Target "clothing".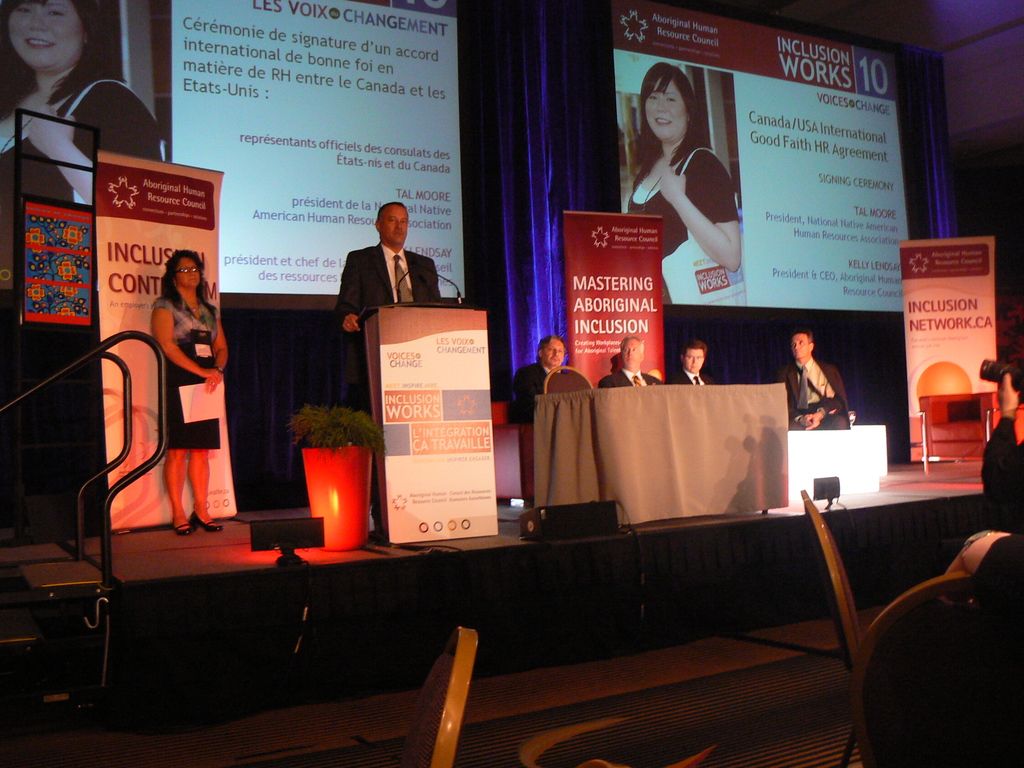
Target region: bbox=[627, 147, 739, 305].
